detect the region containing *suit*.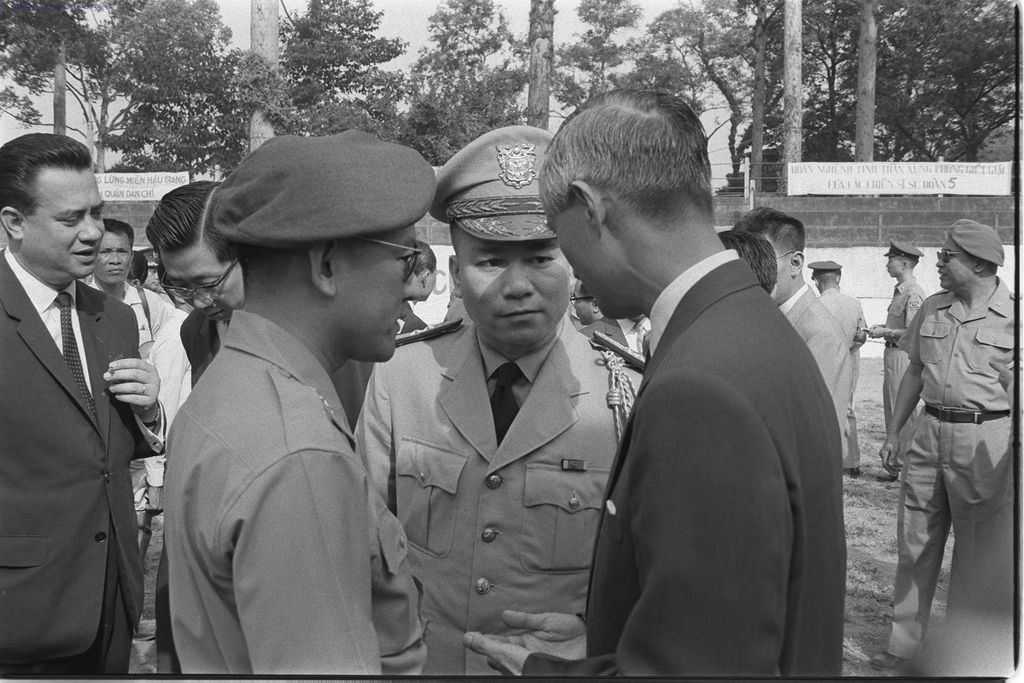
[left=175, top=307, right=430, bottom=427].
